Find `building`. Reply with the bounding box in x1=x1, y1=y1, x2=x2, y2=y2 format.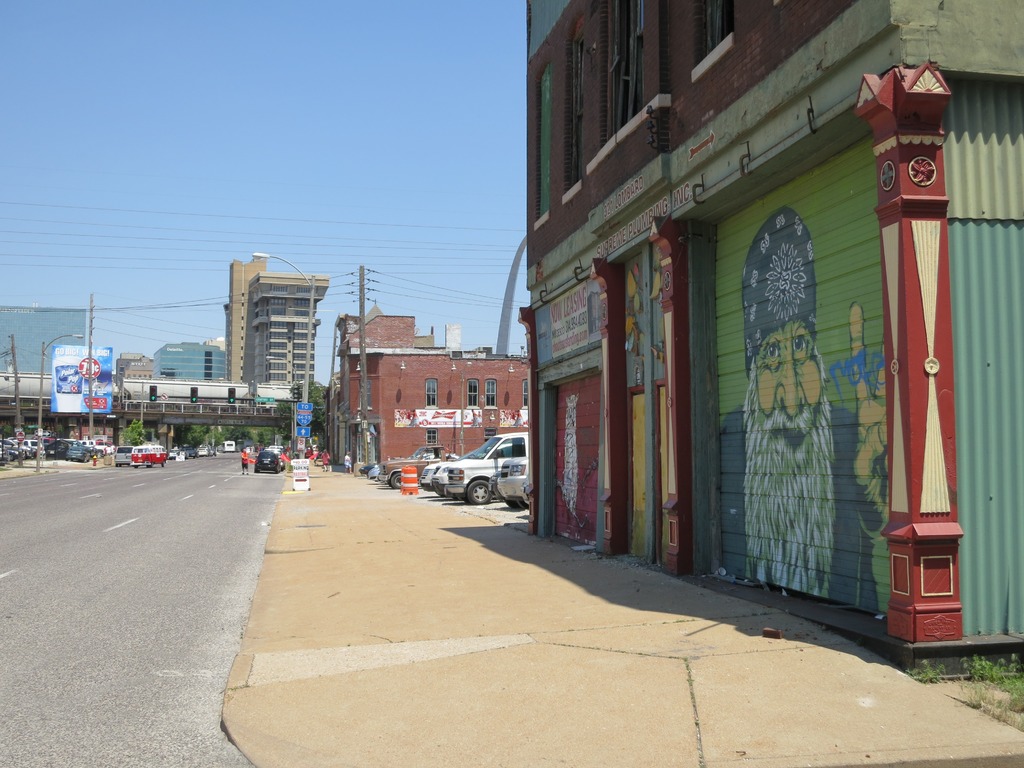
x1=0, y1=309, x2=83, y2=371.
